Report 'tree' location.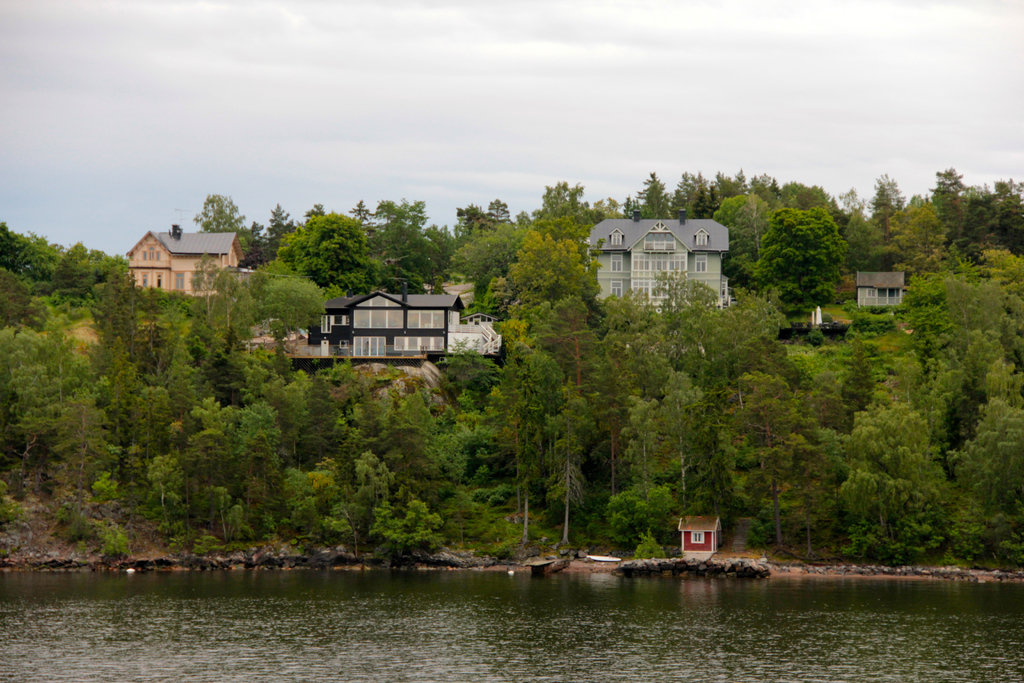
Report: (left=300, top=208, right=363, bottom=276).
